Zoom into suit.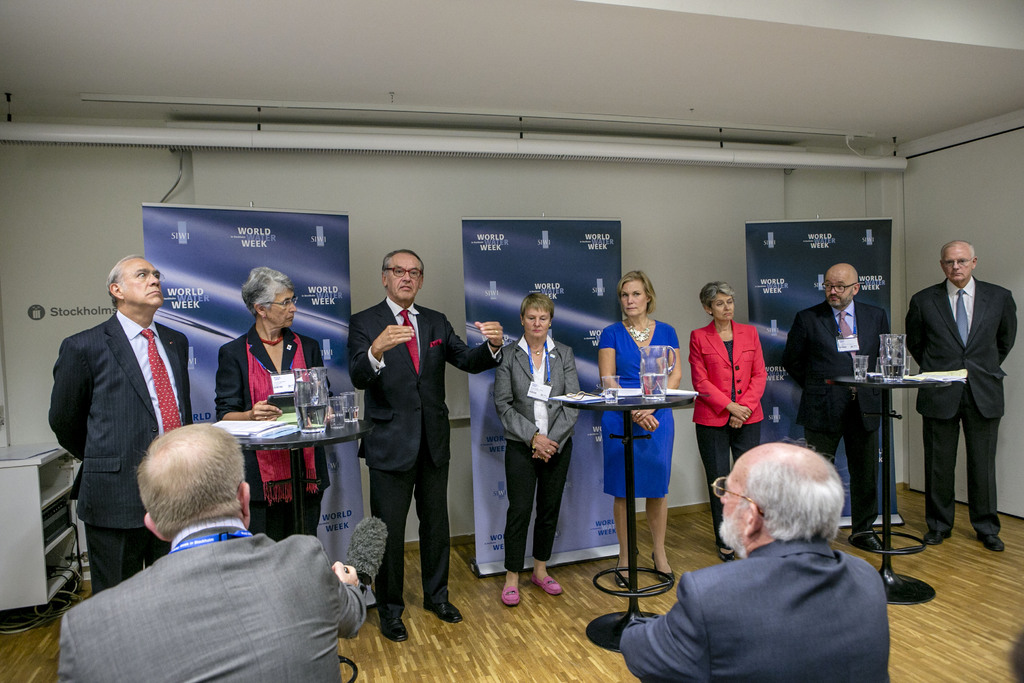
Zoom target: 347,267,468,621.
